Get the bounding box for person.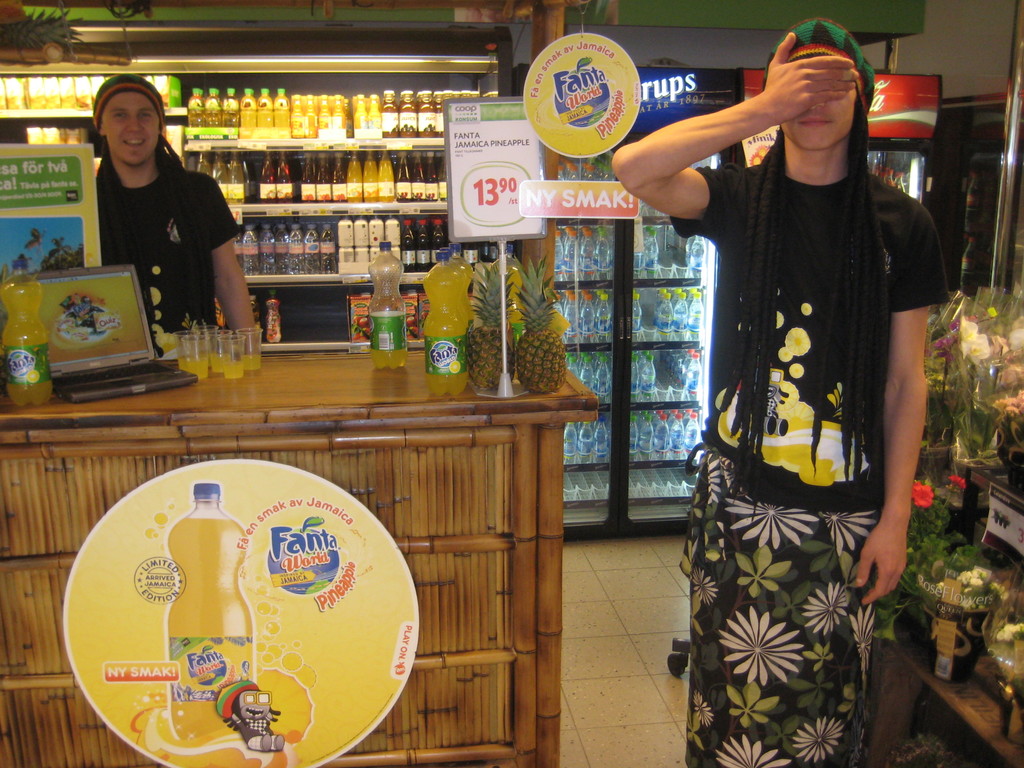
{"x1": 79, "y1": 68, "x2": 233, "y2": 326}.
